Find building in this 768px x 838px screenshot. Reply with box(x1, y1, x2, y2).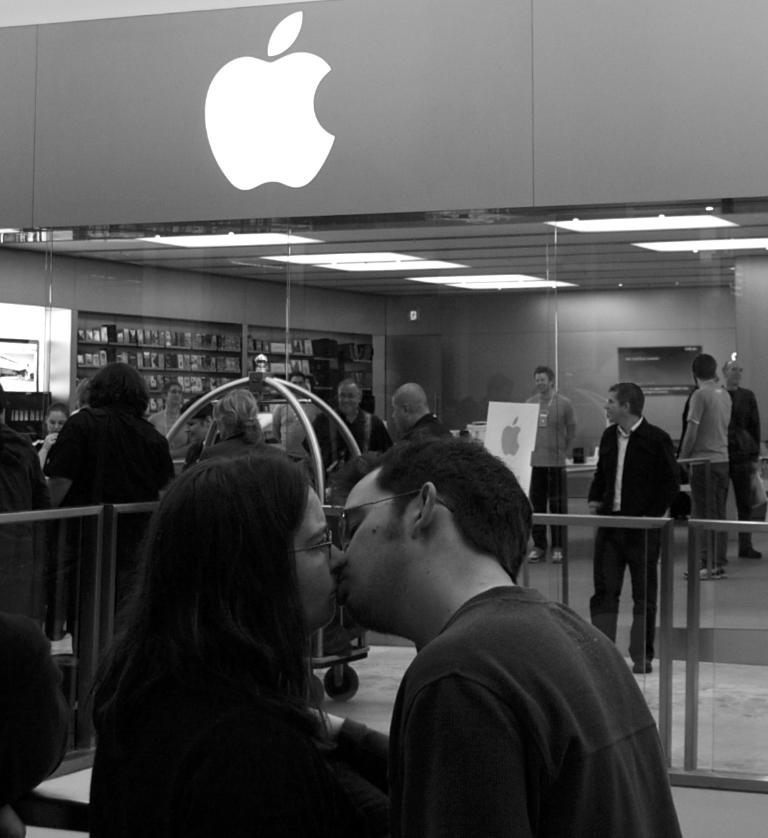
box(0, 0, 767, 837).
